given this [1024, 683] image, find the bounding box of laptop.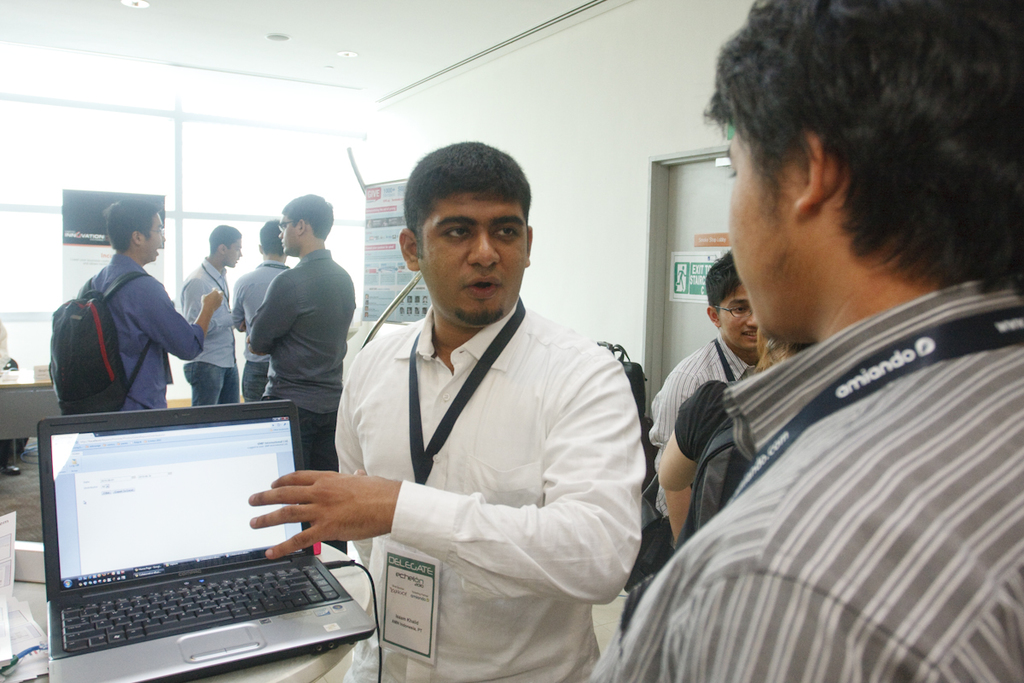
x1=32 y1=406 x2=355 y2=681.
